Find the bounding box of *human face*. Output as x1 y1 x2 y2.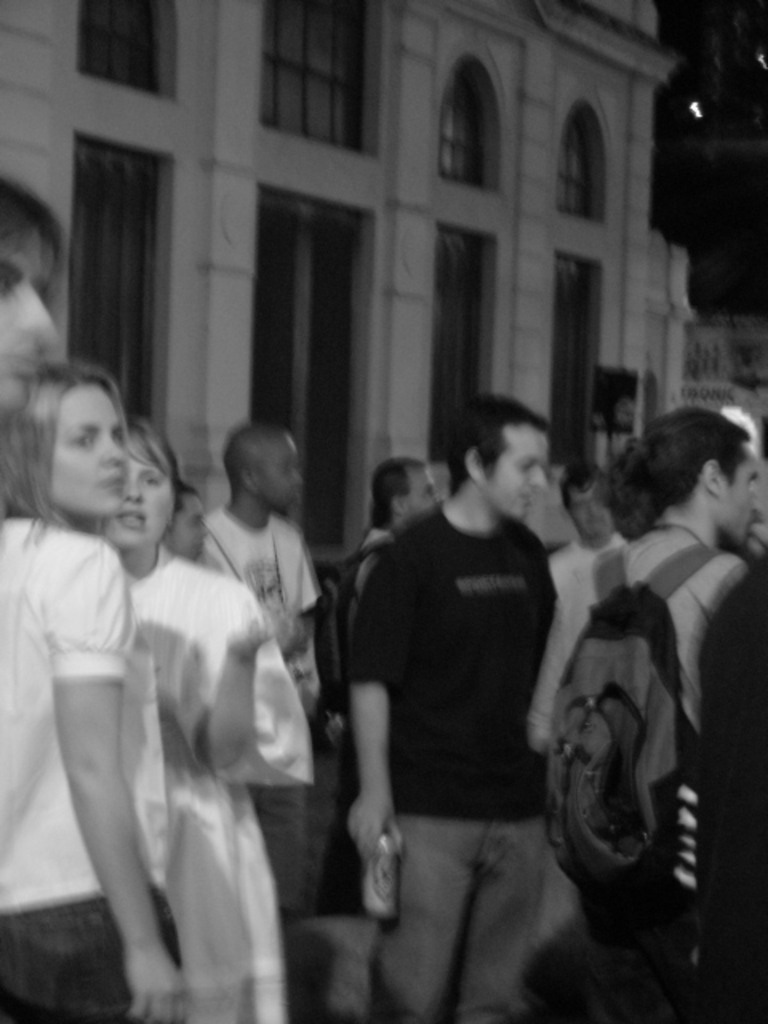
104 419 174 549.
